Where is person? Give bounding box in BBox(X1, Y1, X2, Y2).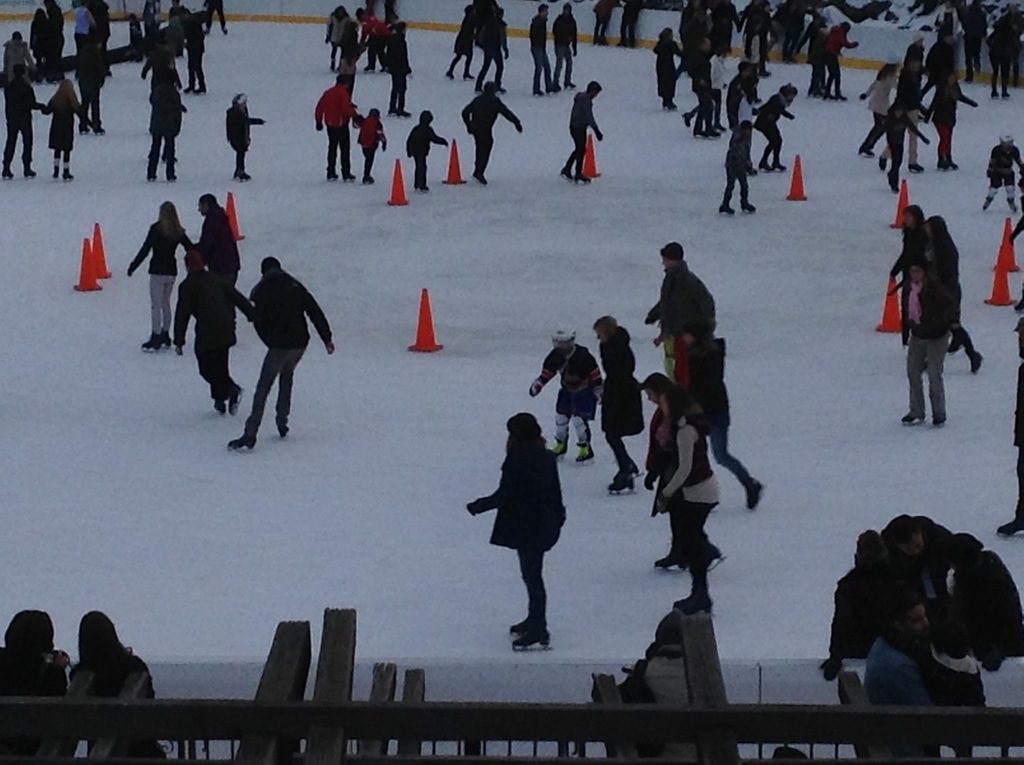
BBox(0, 612, 74, 764).
